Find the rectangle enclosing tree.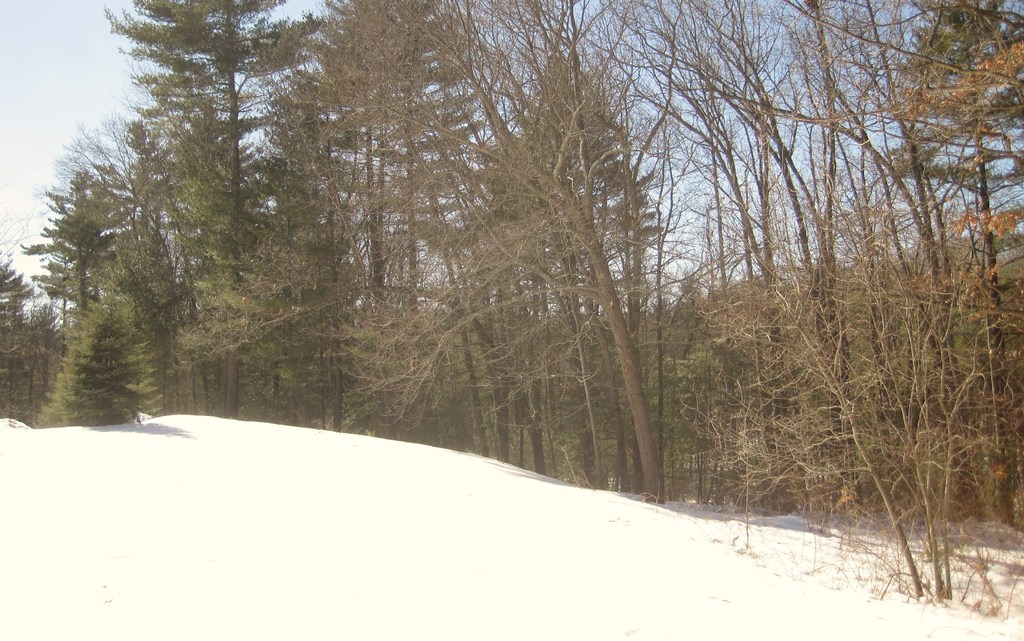
BBox(556, 0, 1022, 528).
